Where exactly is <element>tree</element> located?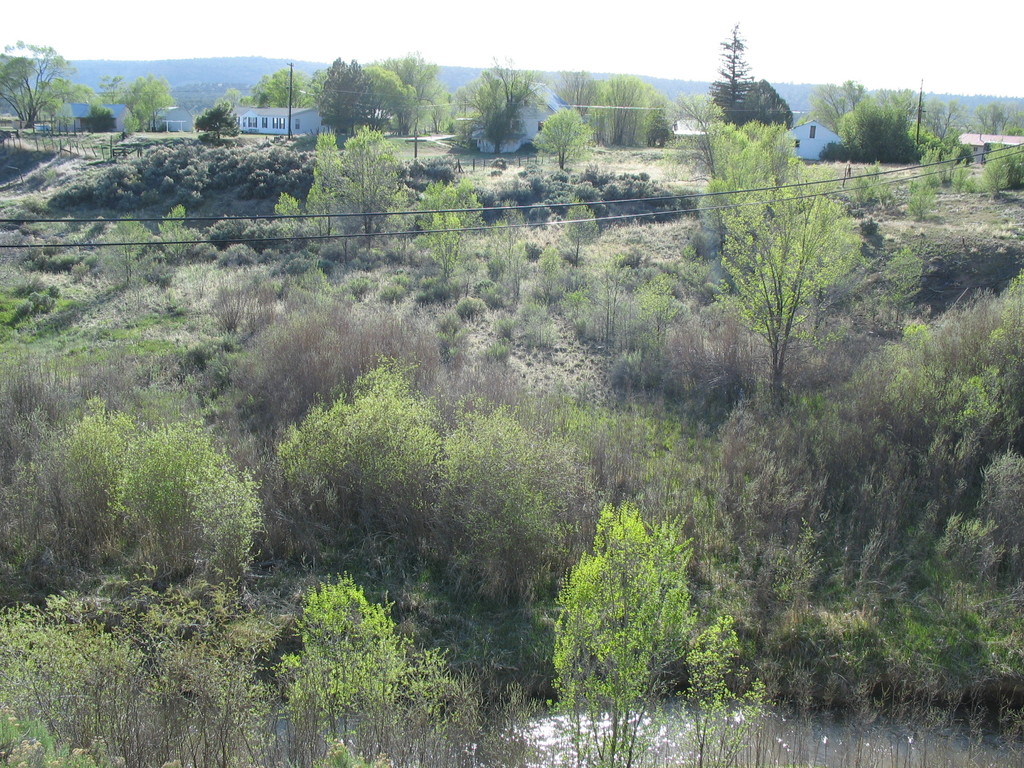
Its bounding box is pyautogui.locateOnScreen(589, 68, 680, 146).
